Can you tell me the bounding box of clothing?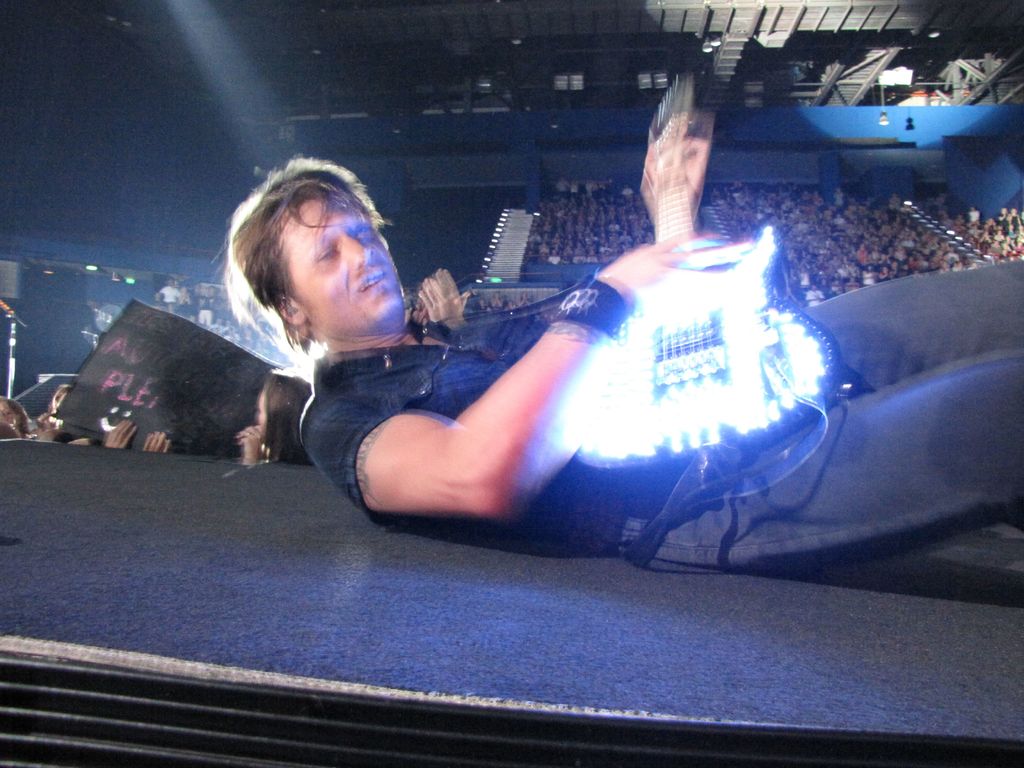
bbox(365, 177, 836, 556).
